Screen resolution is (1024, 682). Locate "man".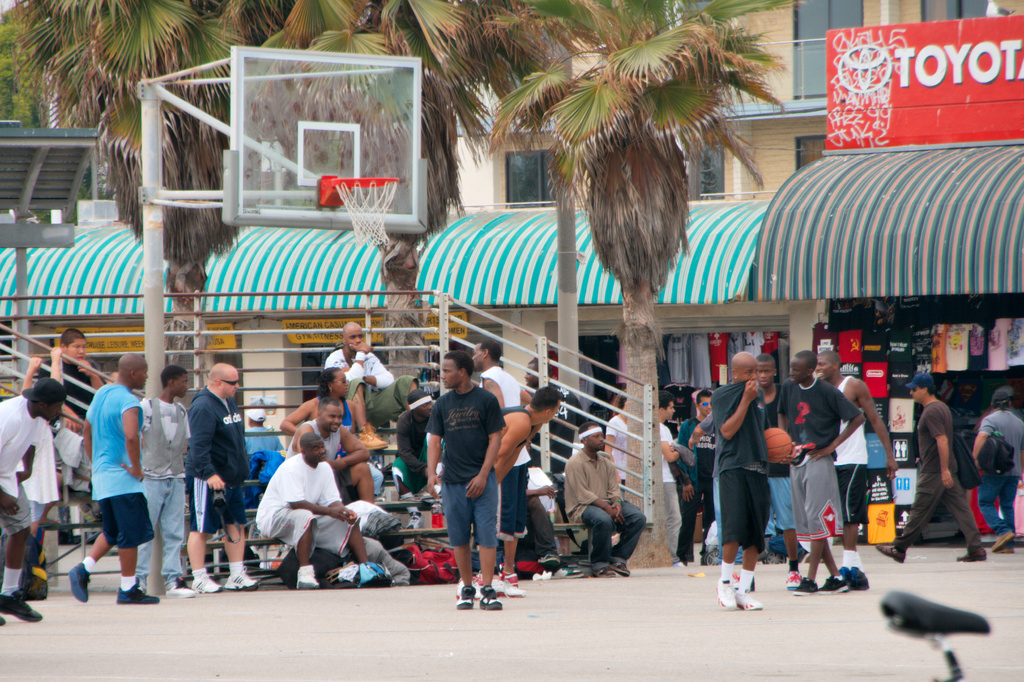
x1=817 y1=346 x2=901 y2=587.
